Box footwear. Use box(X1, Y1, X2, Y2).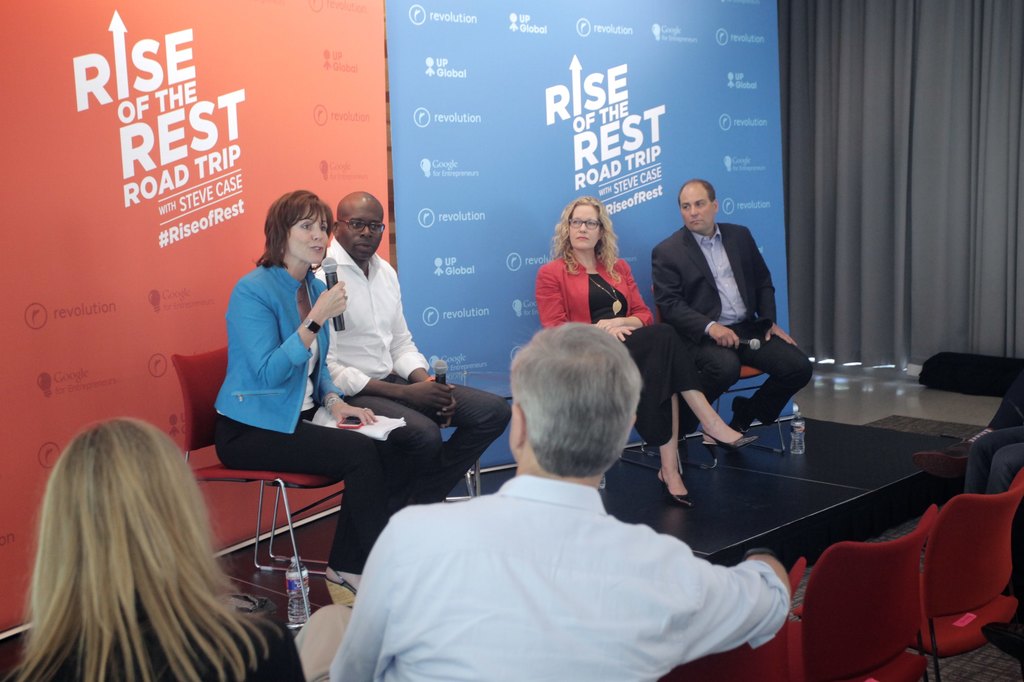
box(911, 435, 972, 475).
